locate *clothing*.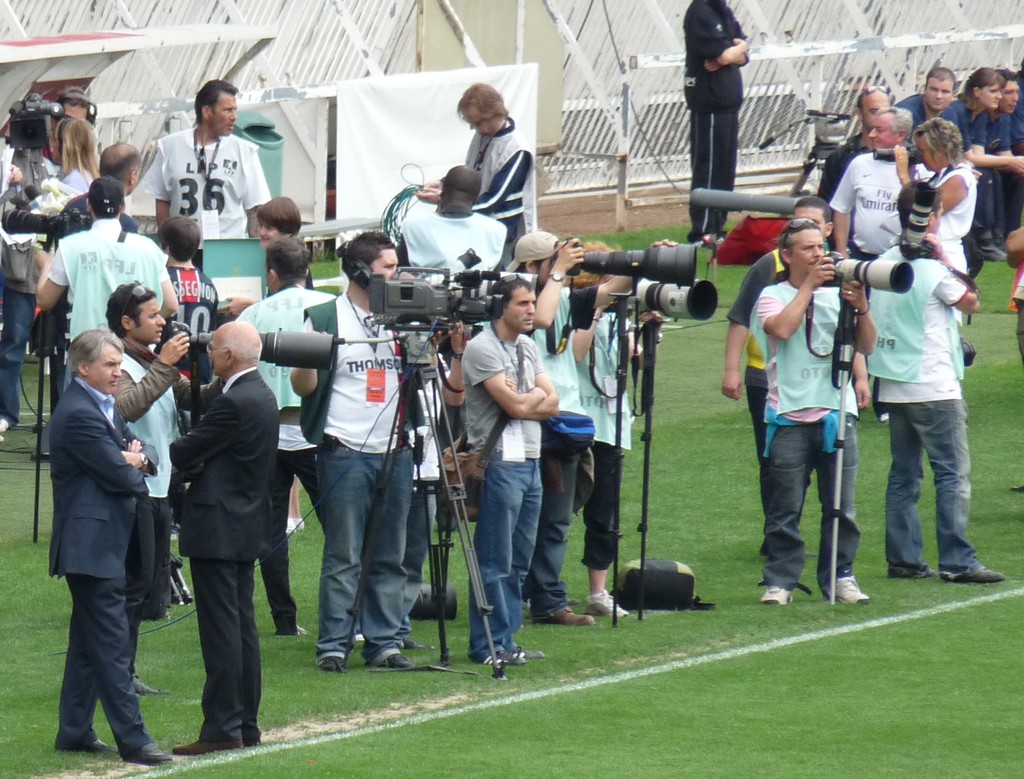
Bounding box: 54,172,102,204.
